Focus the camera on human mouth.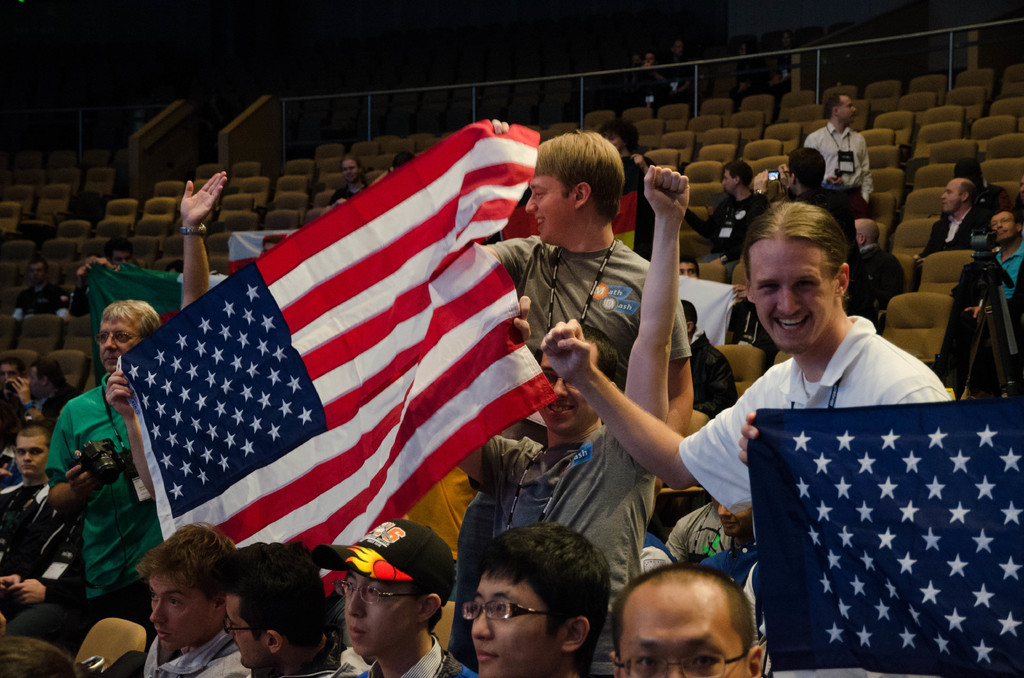
Focus region: <region>541, 401, 576, 420</region>.
